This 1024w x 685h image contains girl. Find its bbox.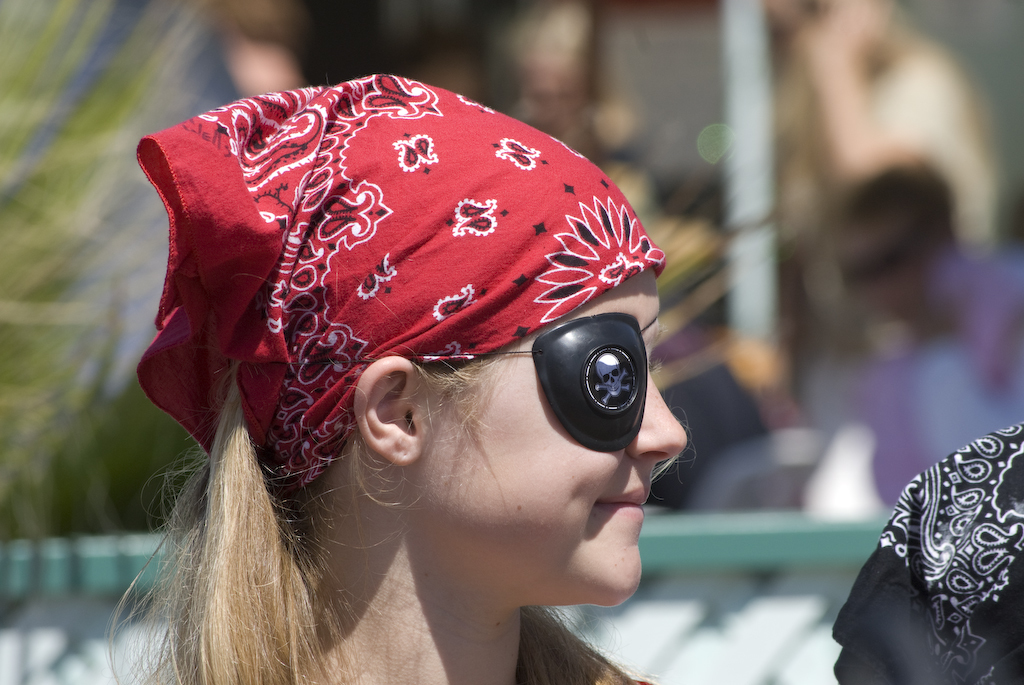
detection(133, 67, 688, 684).
